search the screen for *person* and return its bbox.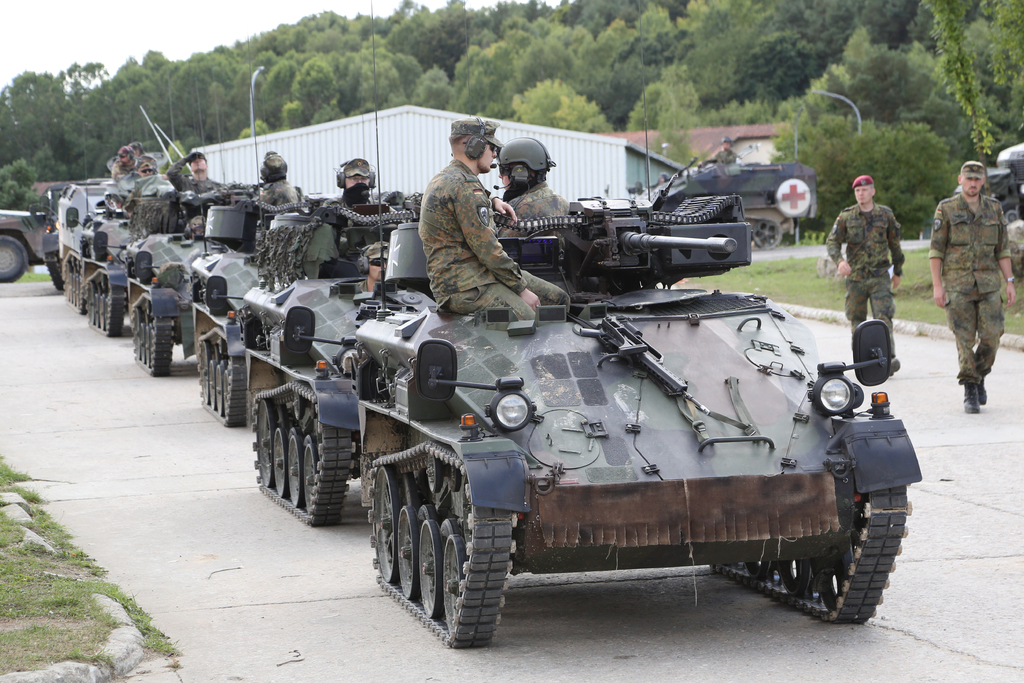
Found: <region>133, 140, 150, 160</region>.
